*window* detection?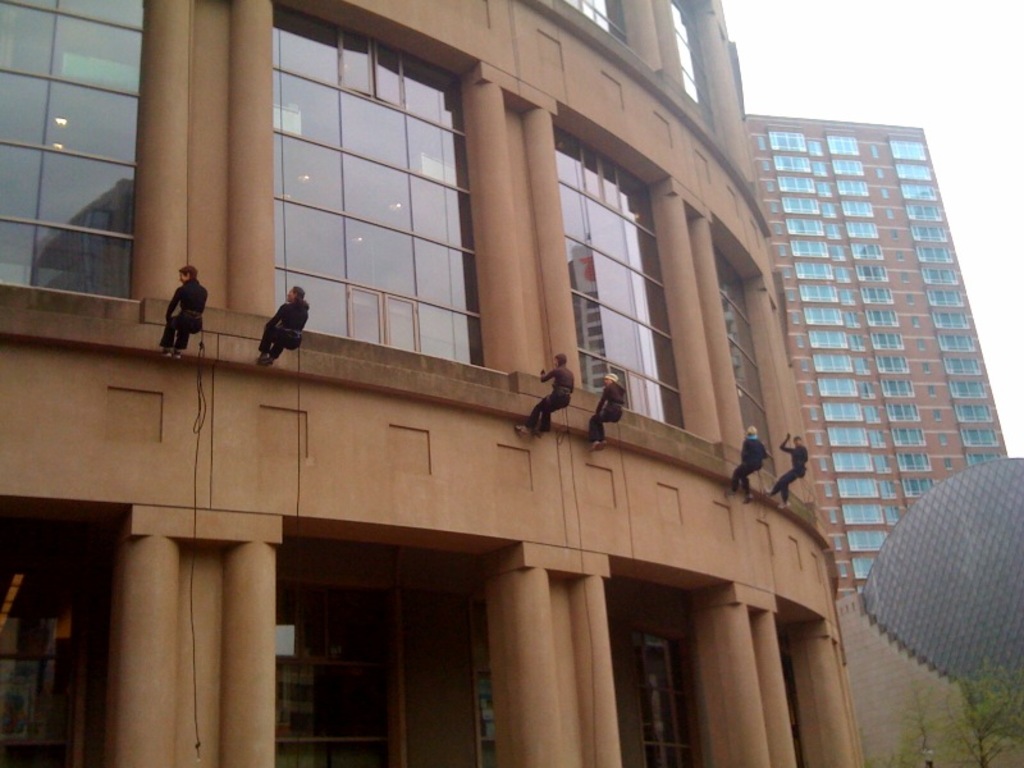
(left=552, top=125, right=687, bottom=426)
